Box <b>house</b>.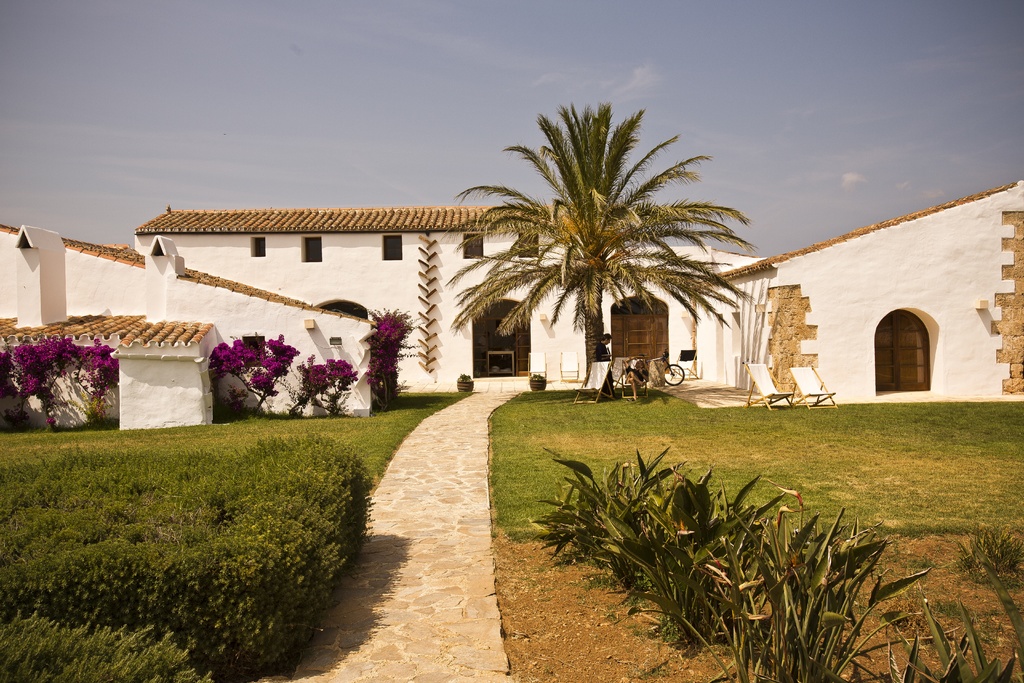
{"left": 721, "top": 169, "right": 1002, "bottom": 432}.
